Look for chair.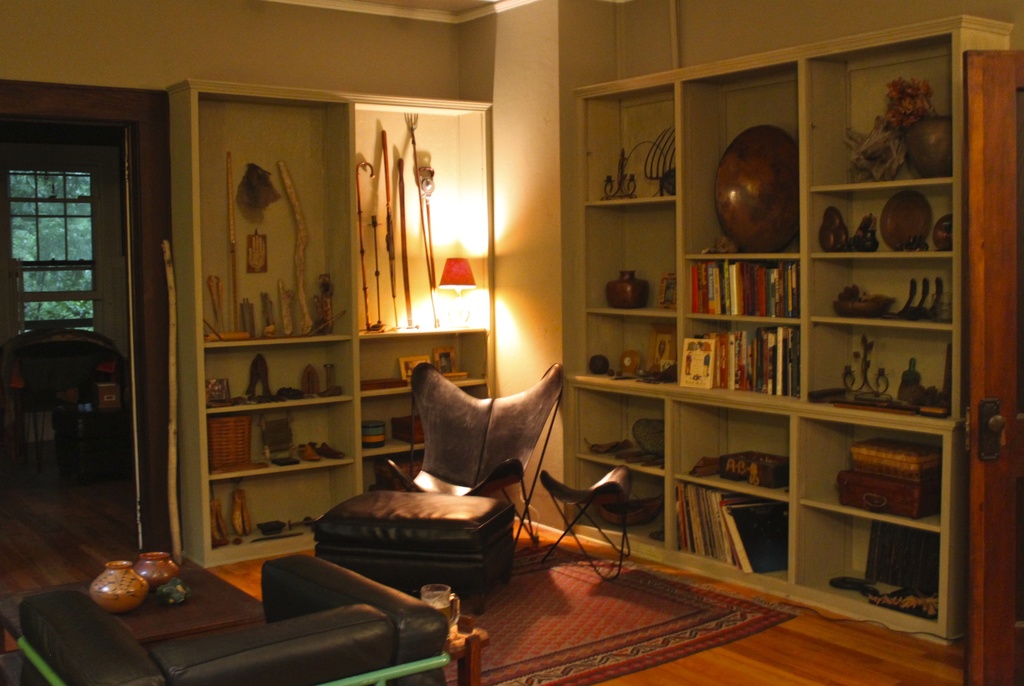
Found: <box>365,363,568,552</box>.
